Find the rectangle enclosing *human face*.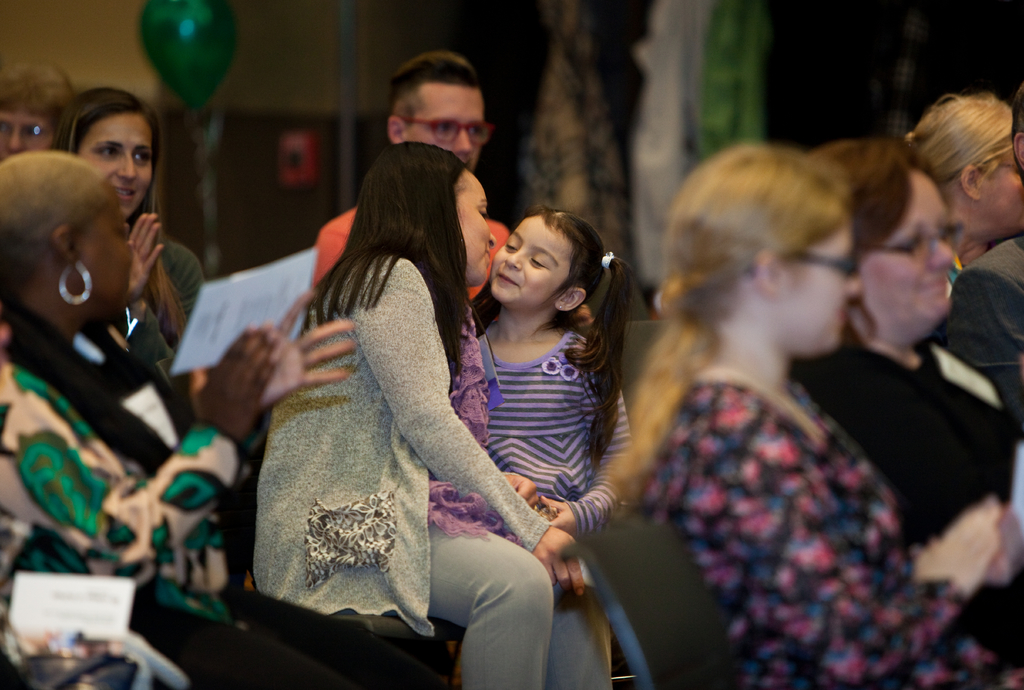
l=69, t=191, r=136, b=317.
